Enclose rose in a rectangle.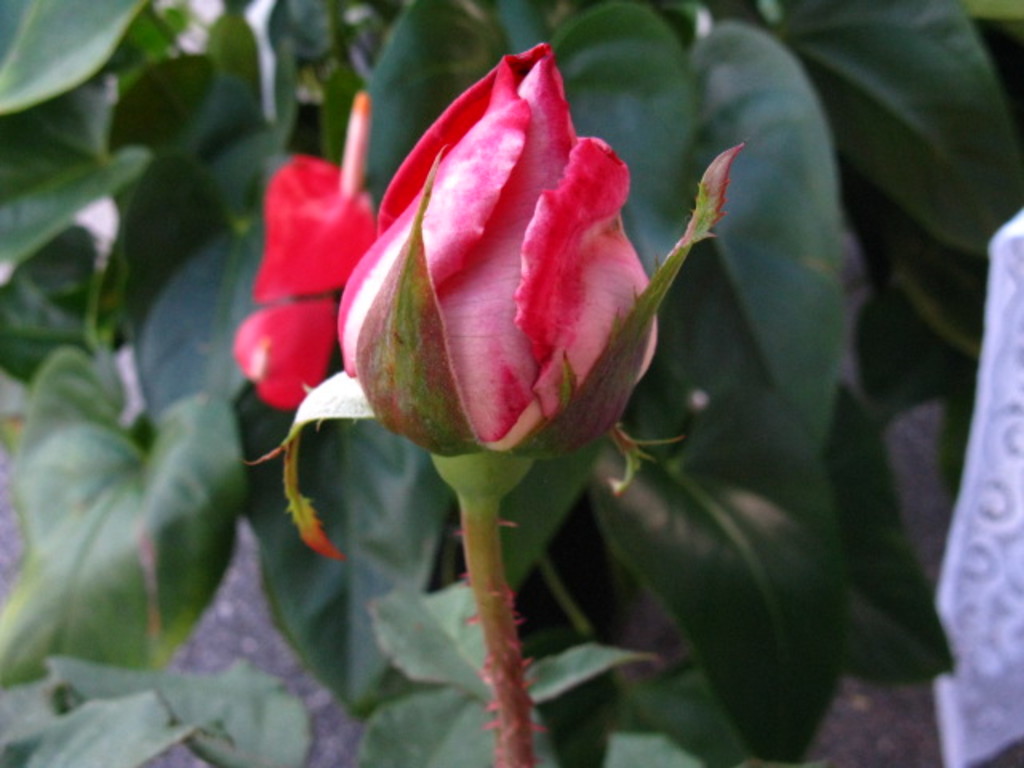
{"x1": 330, "y1": 43, "x2": 662, "y2": 461}.
